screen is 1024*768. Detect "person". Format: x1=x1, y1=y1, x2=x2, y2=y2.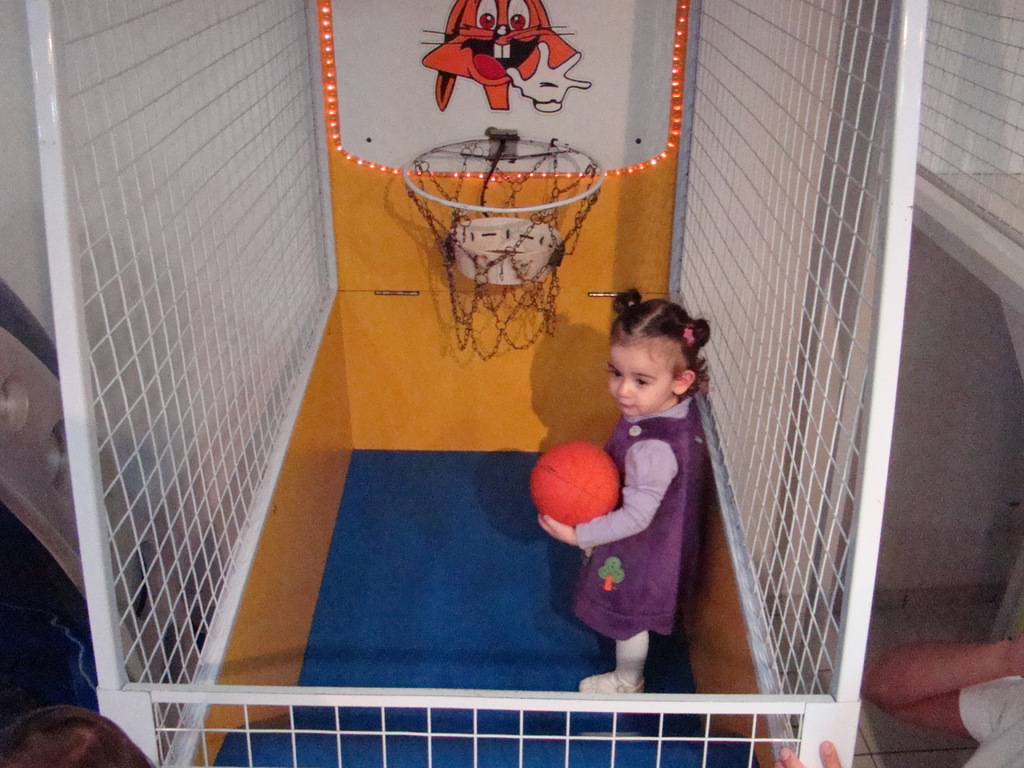
x1=535, y1=290, x2=710, y2=695.
